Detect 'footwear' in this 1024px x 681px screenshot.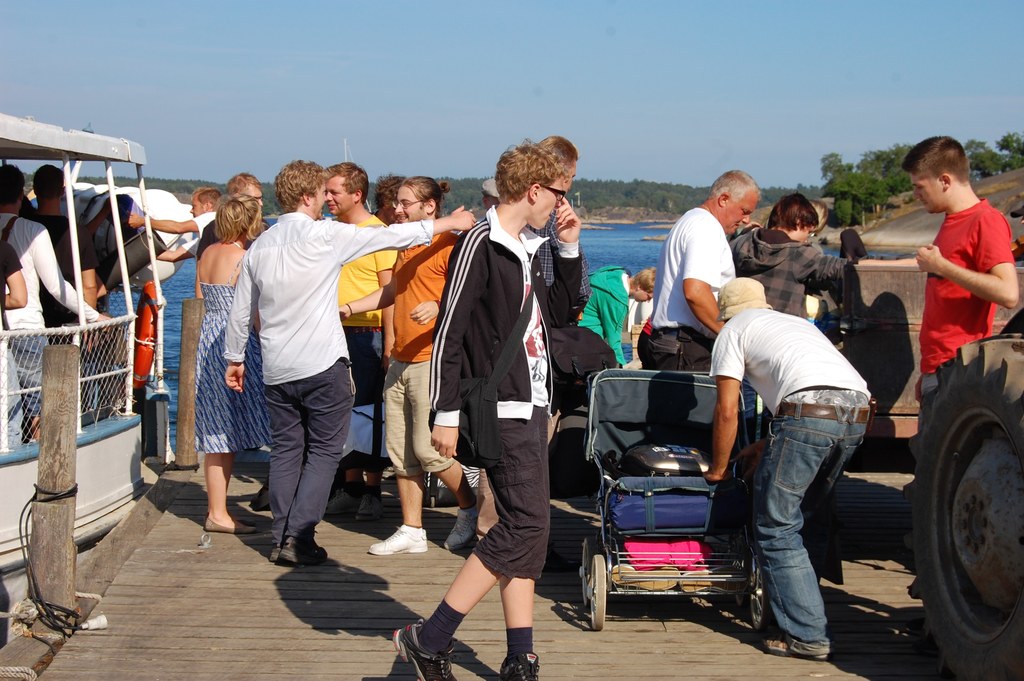
Detection: select_region(442, 507, 483, 552).
